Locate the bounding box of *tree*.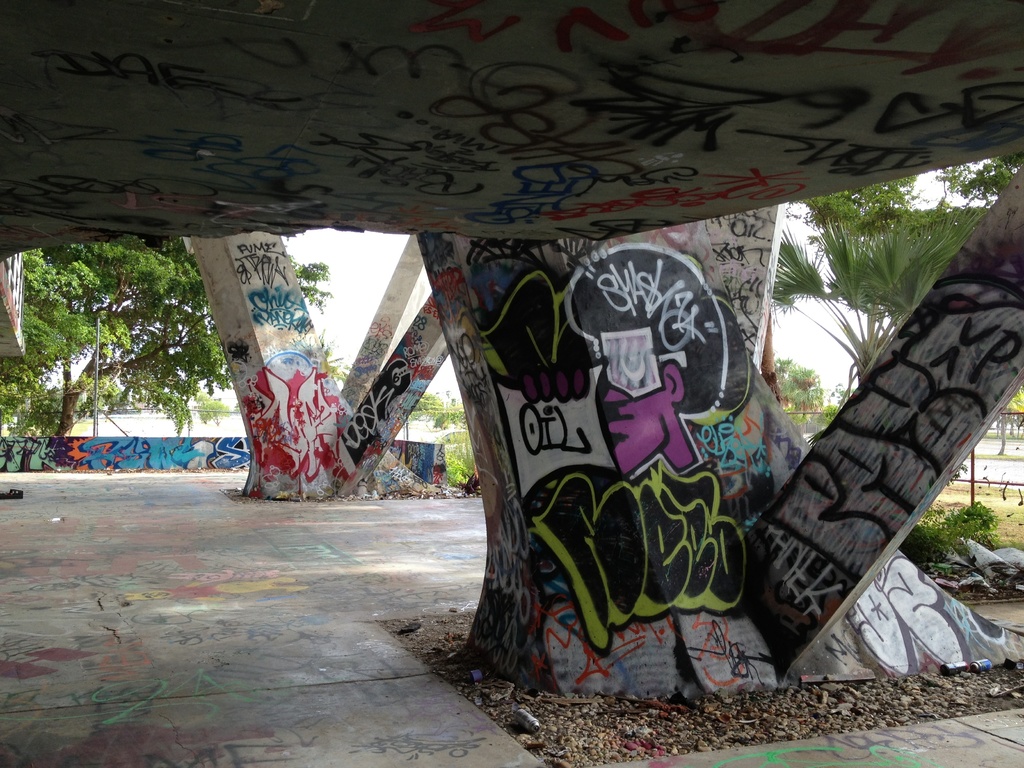
Bounding box: (764, 144, 1009, 442).
